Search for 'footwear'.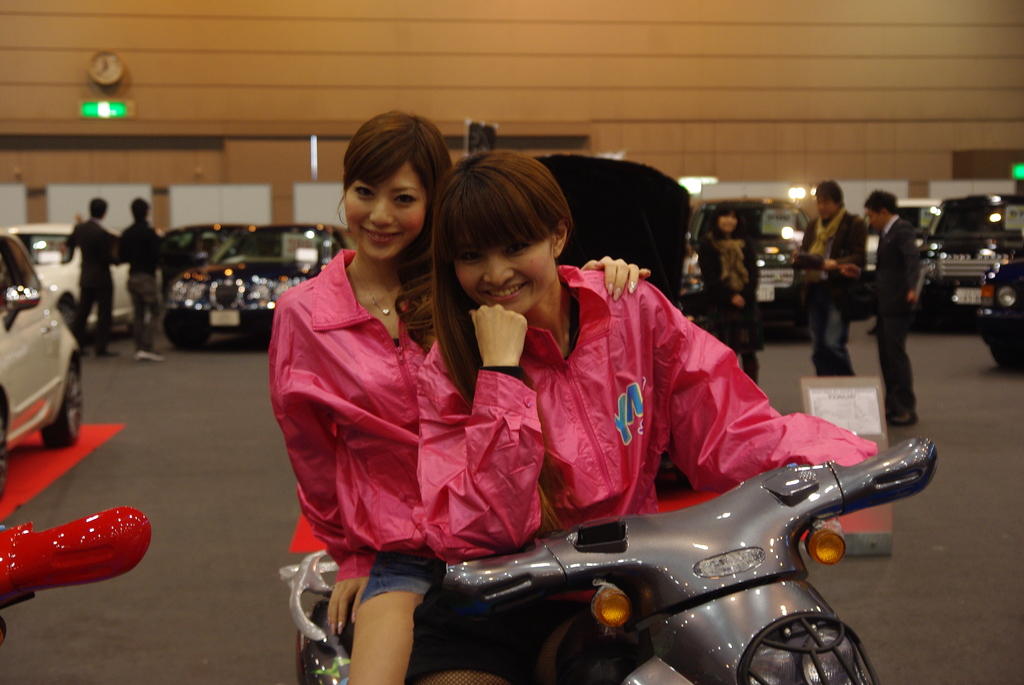
Found at x1=888, y1=405, x2=914, y2=429.
